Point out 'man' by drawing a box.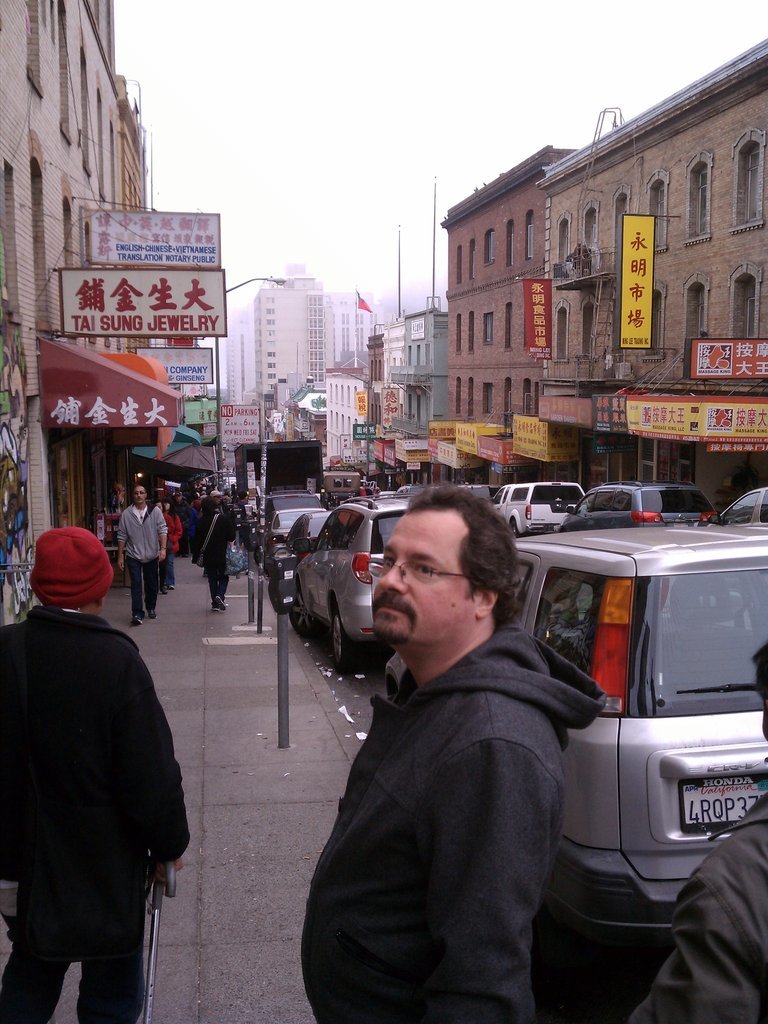
bbox=(183, 488, 240, 610).
